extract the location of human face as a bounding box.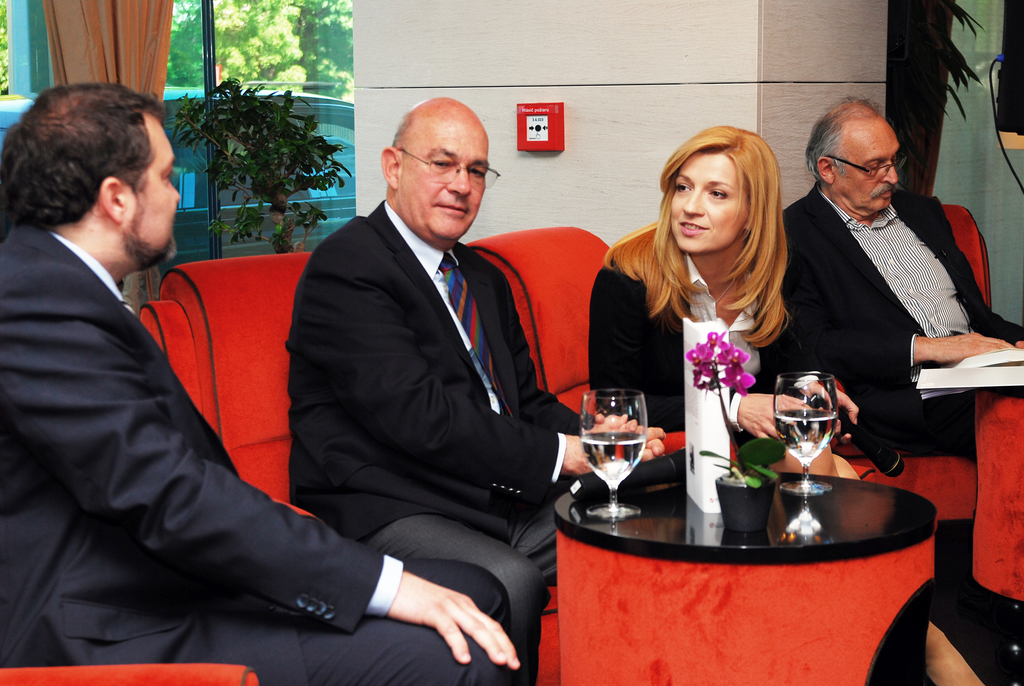
x1=671, y1=154, x2=749, y2=255.
